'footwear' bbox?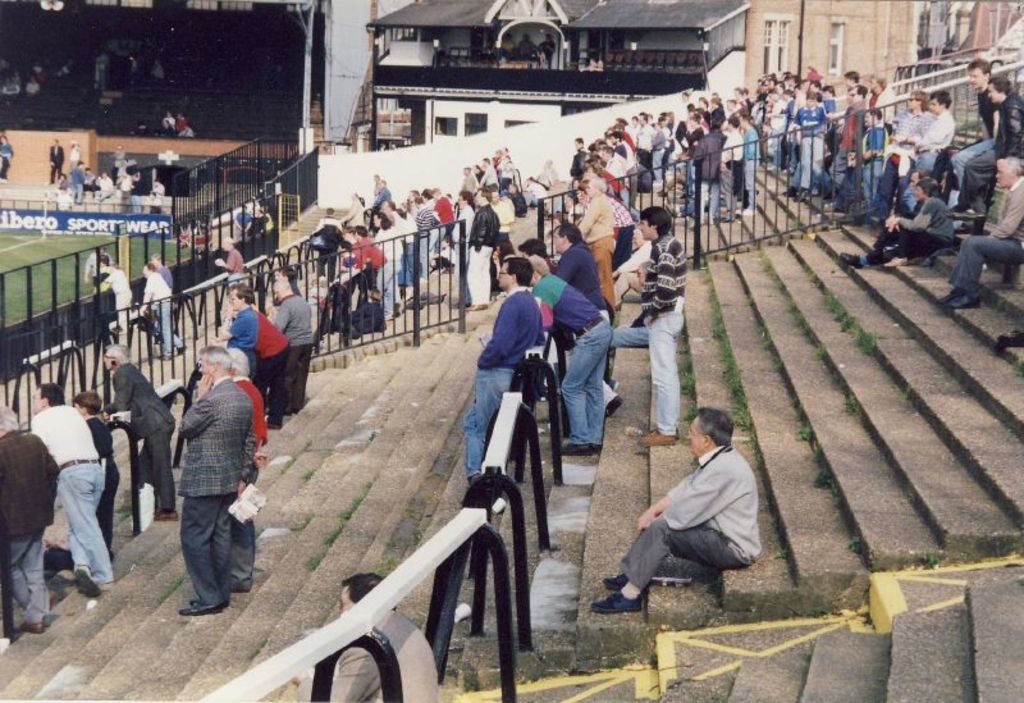
[left=73, top=565, right=102, bottom=599]
